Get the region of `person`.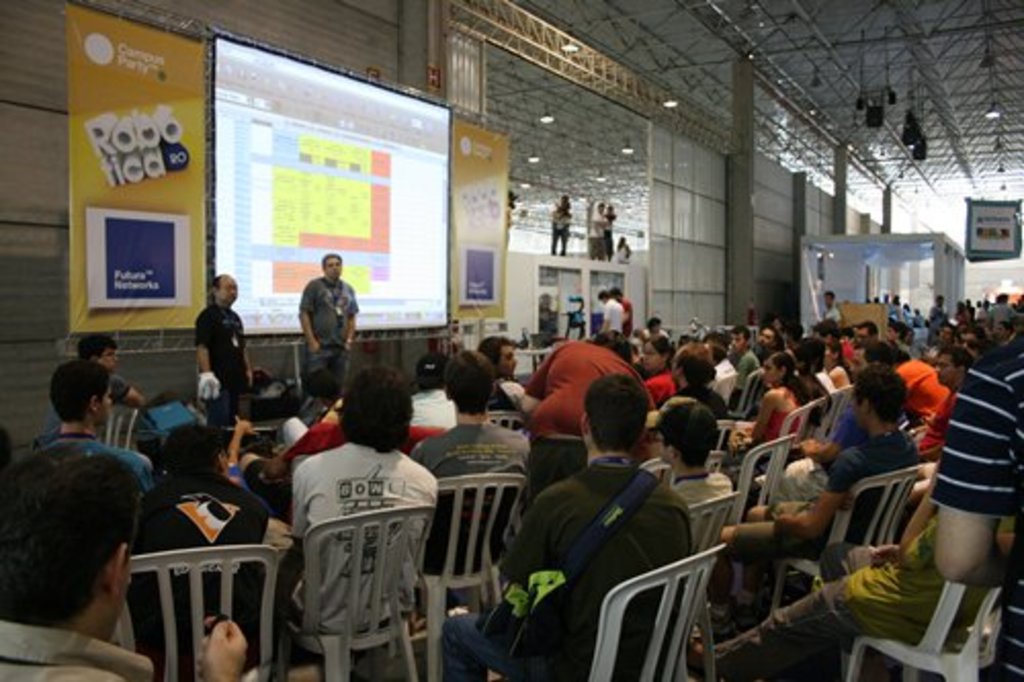
121:418:276:672.
